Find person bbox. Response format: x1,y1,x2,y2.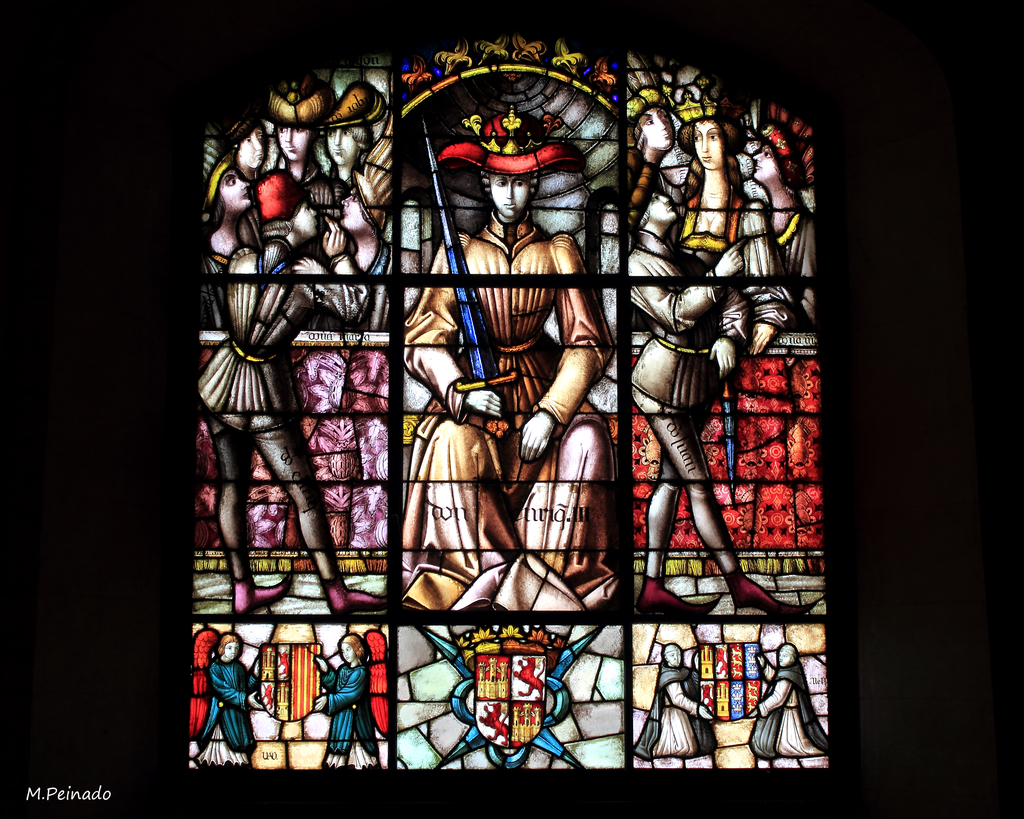
289,133,390,329.
